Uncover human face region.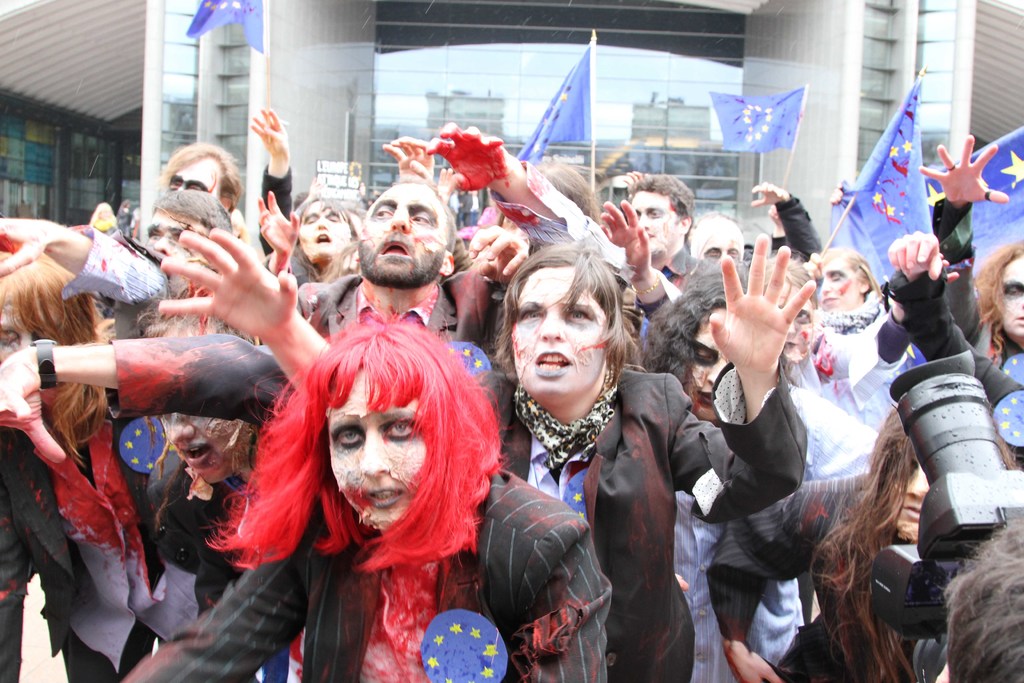
Uncovered: 356 186 448 284.
